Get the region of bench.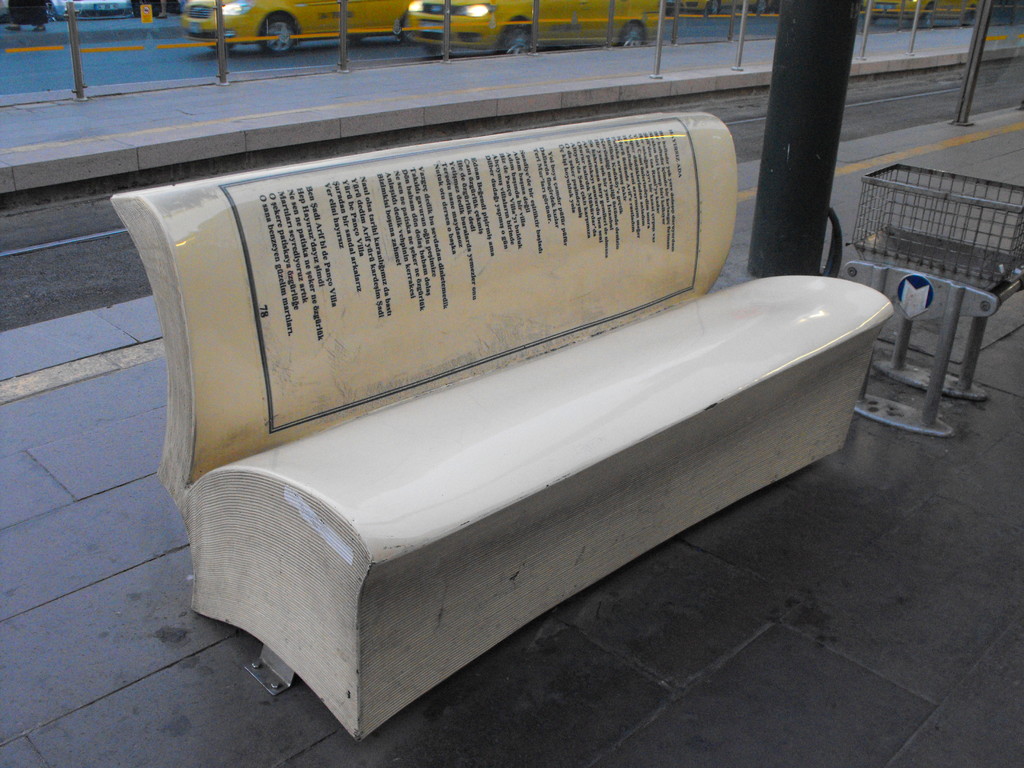
region(97, 177, 931, 767).
